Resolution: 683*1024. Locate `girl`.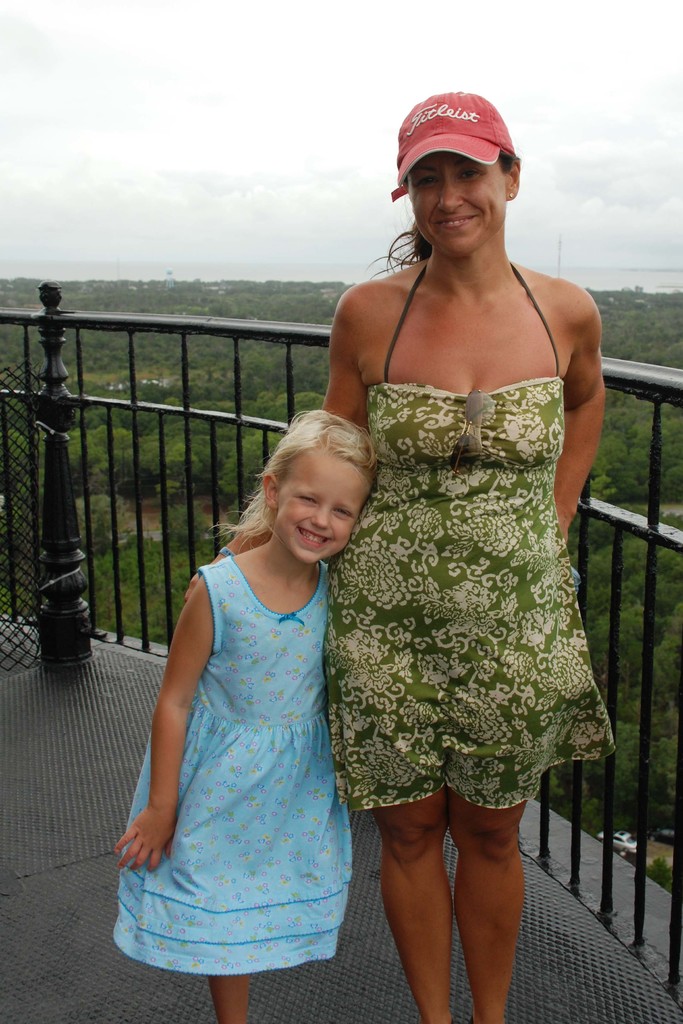
<box>113,403,381,1023</box>.
